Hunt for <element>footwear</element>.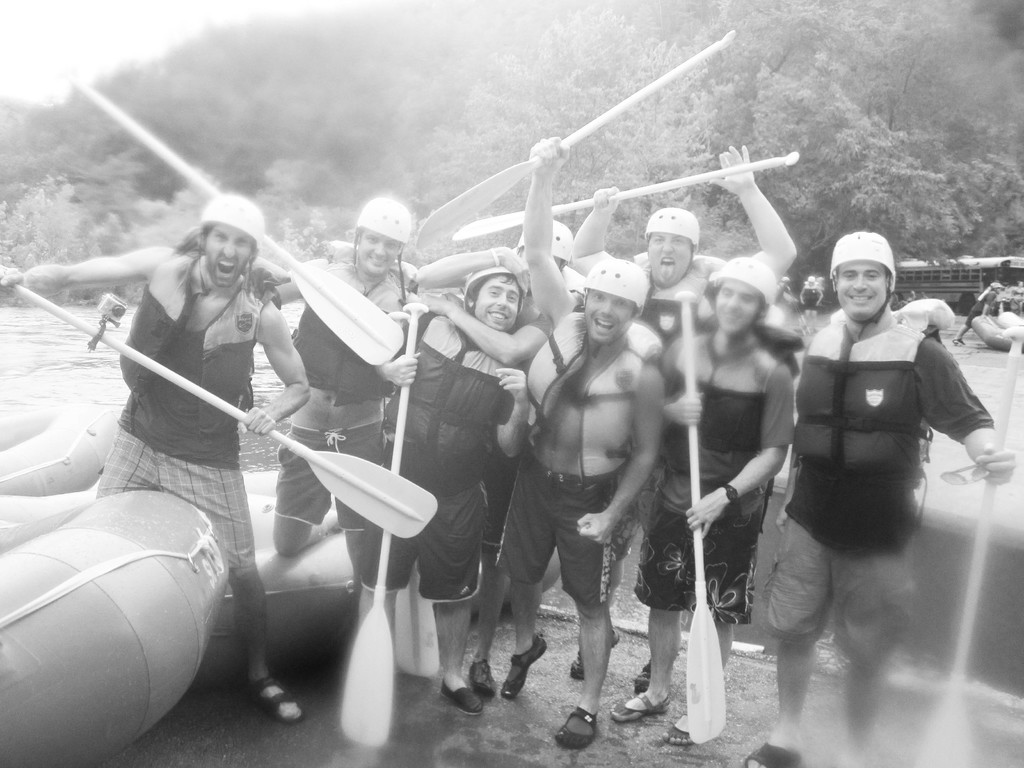
Hunted down at 660:712:708:746.
